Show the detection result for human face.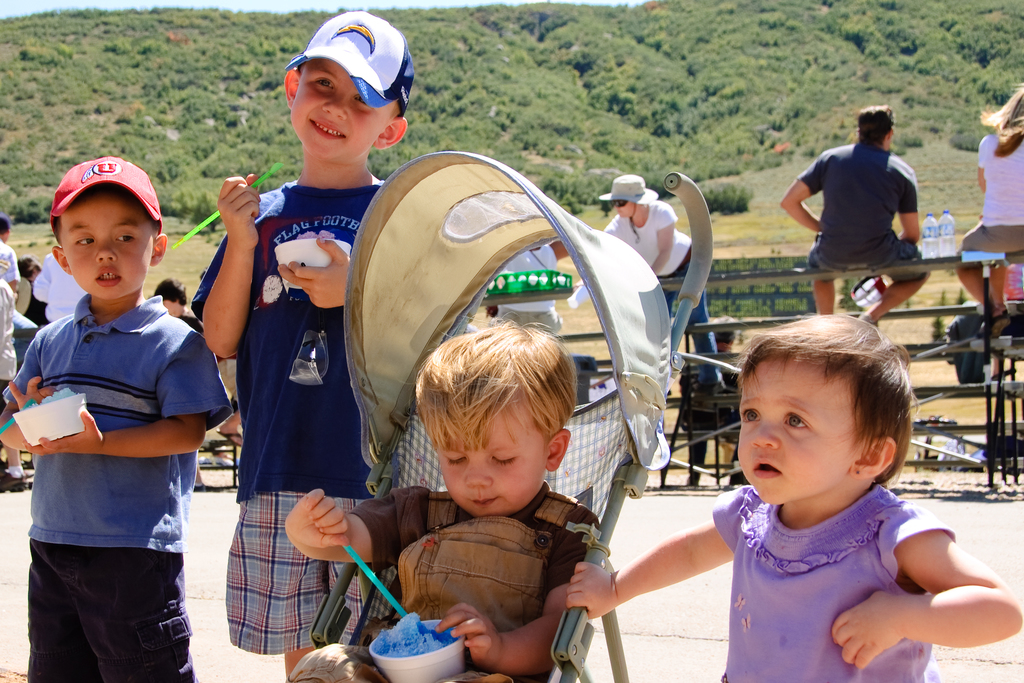
735, 364, 851, 503.
